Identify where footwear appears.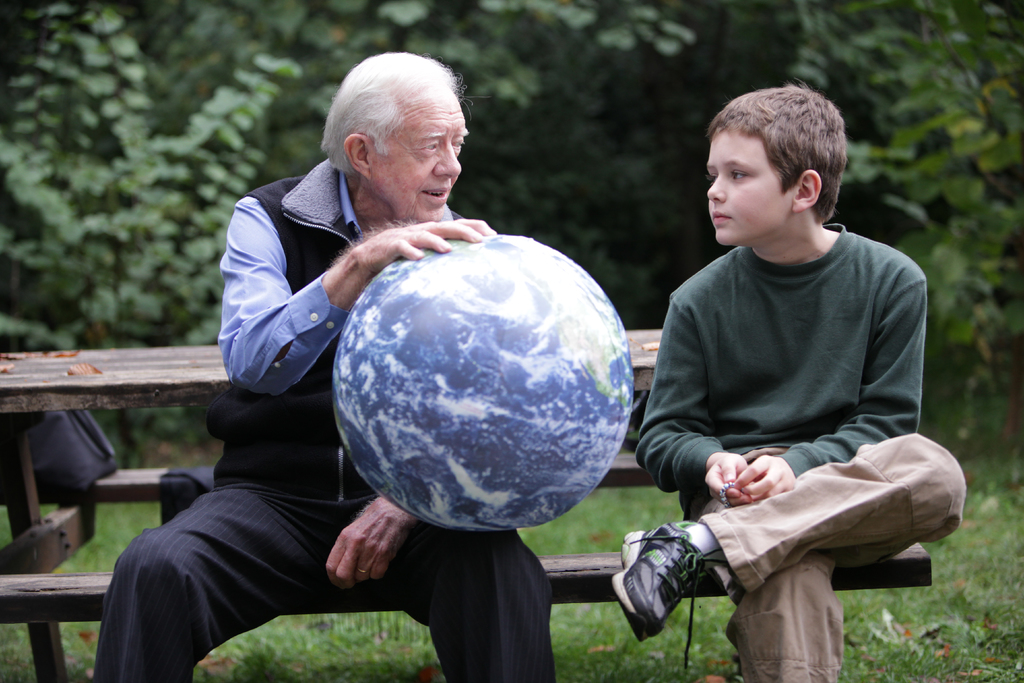
Appears at l=630, t=532, r=720, b=639.
